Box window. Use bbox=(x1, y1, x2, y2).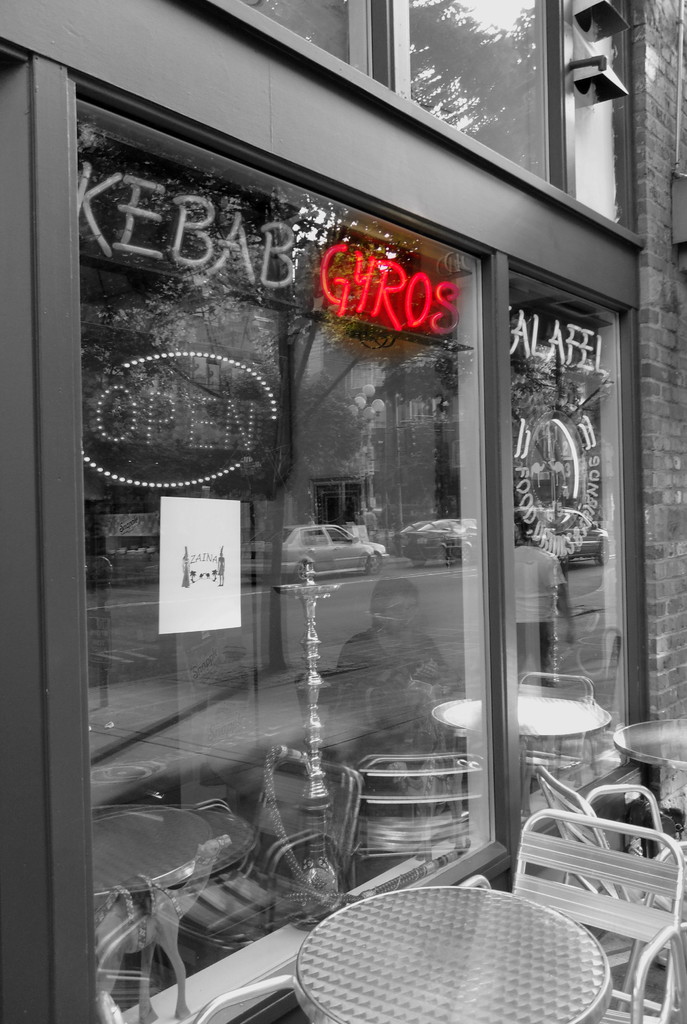
bbox=(512, 256, 652, 884).
